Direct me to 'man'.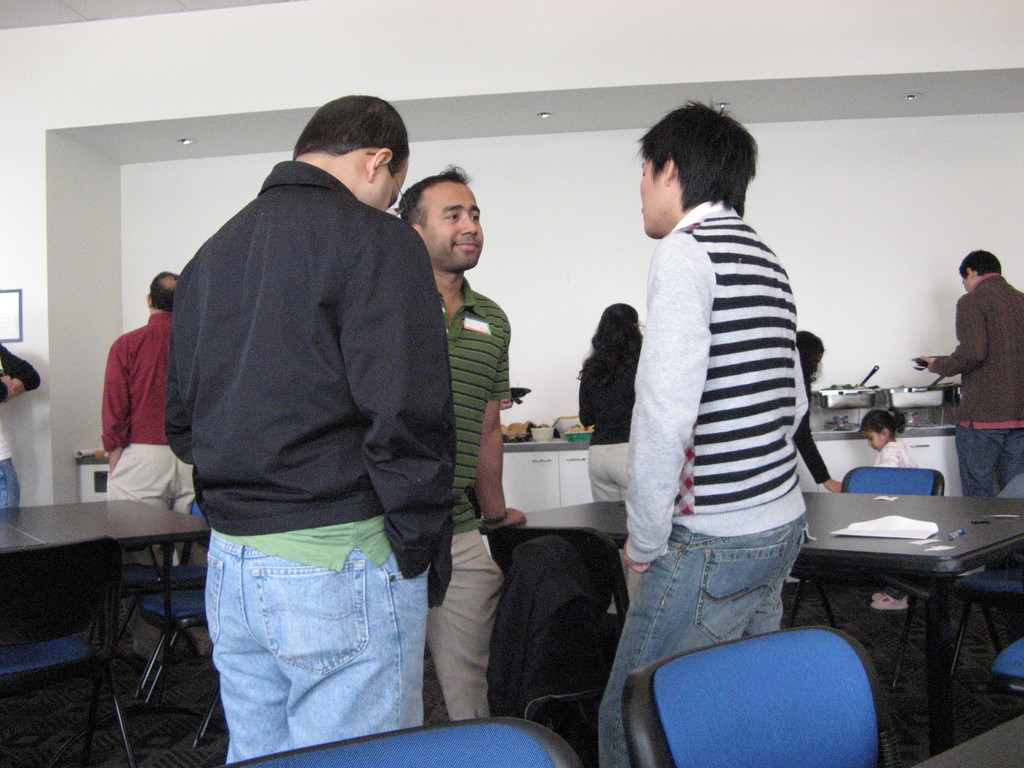
Direction: [598, 98, 808, 767].
